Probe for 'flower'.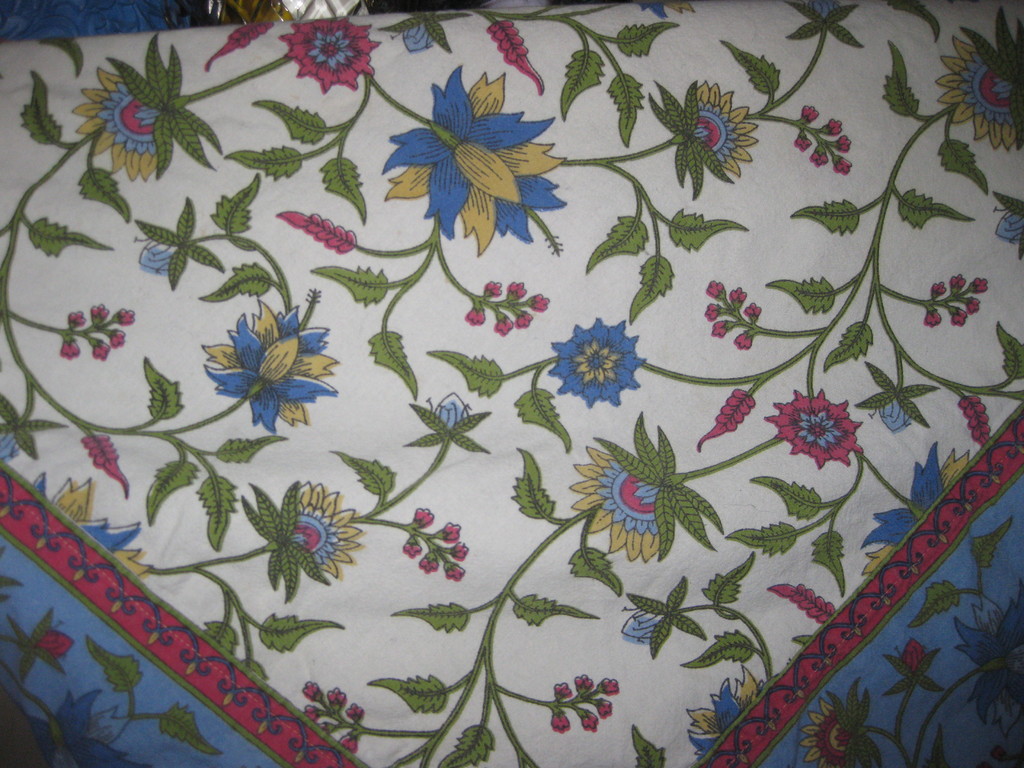
Probe result: box=[938, 31, 1023, 150].
